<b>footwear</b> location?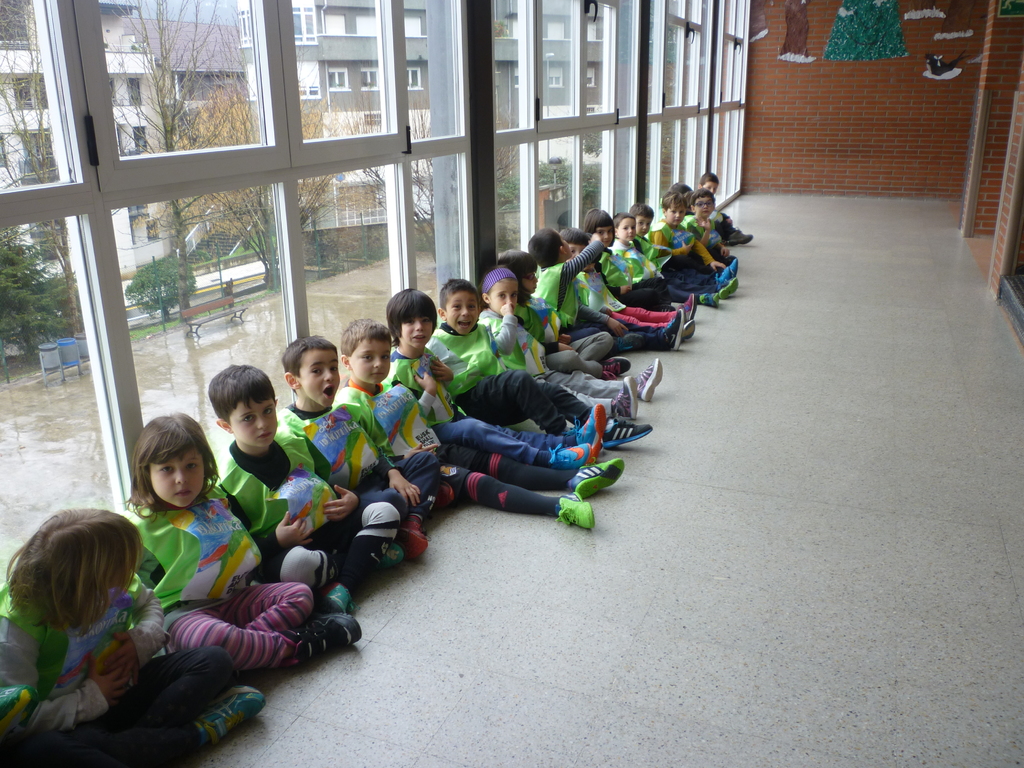
rect(604, 353, 629, 379)
